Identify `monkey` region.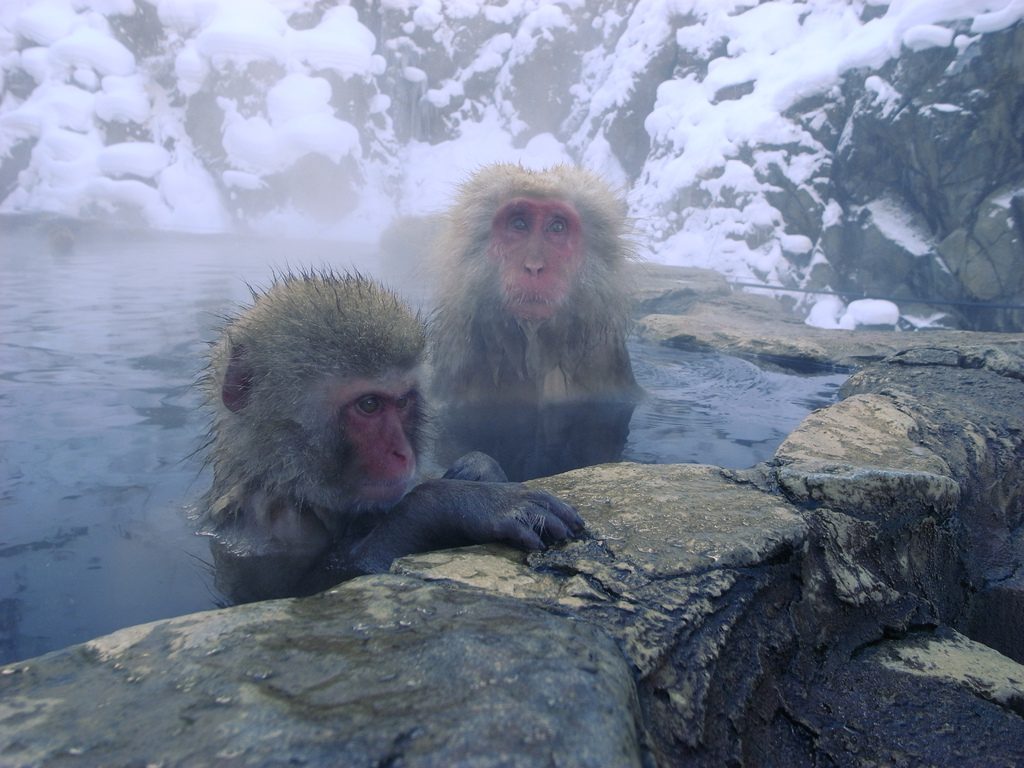
Region: bbox=(418, 166, 651, 479).
